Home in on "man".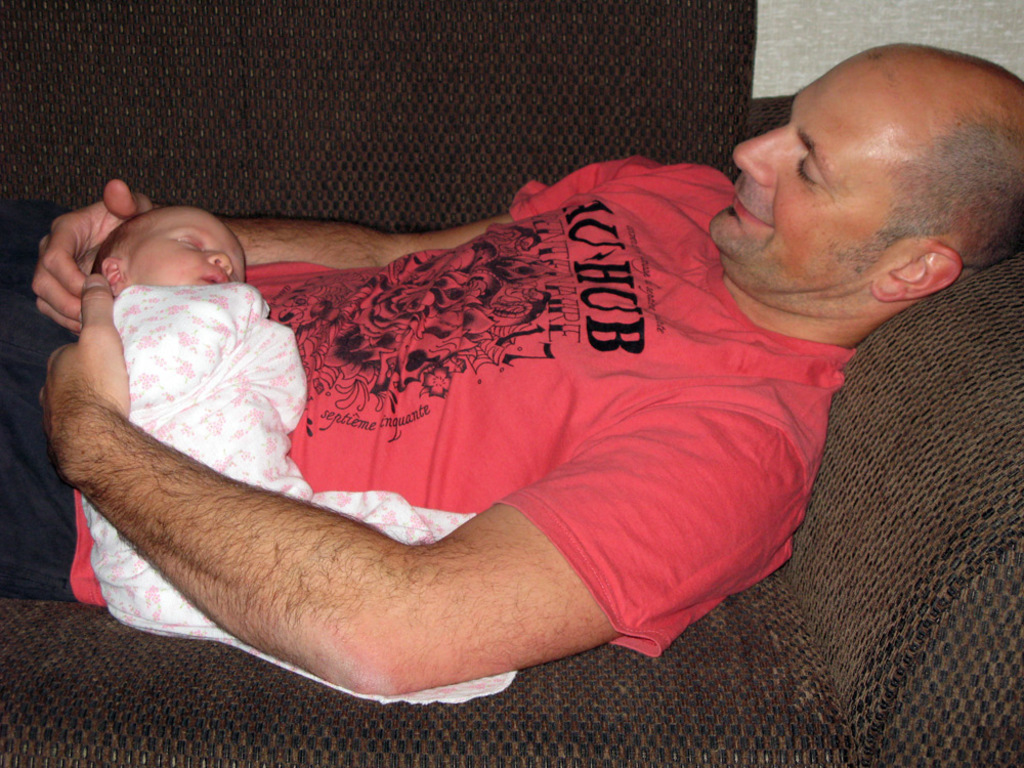
Homed in at x1=0, y1=78, x2=1009, y2=738.
